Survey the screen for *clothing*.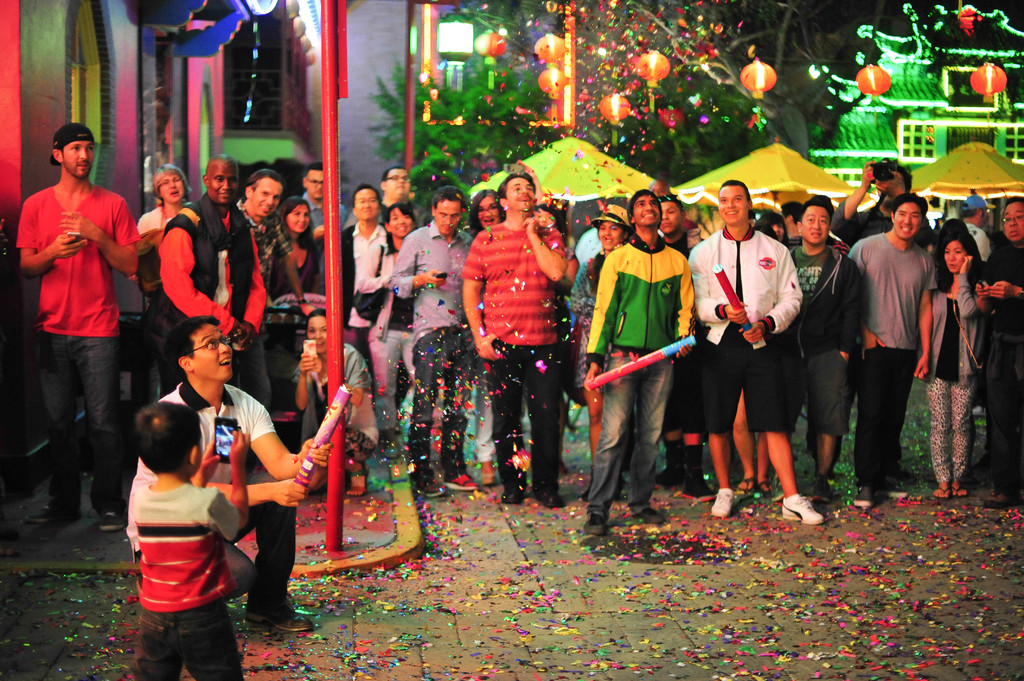
Survey found: detection(298, 346, 380, 461).
